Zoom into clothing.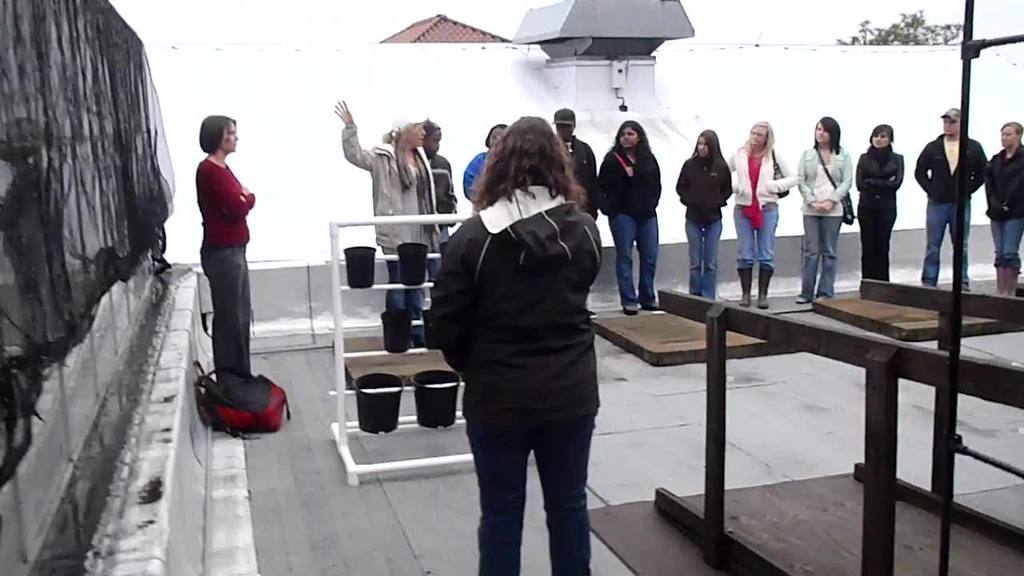
Zoom target: (x1=672, y1=158, x2=731, y2=290).
